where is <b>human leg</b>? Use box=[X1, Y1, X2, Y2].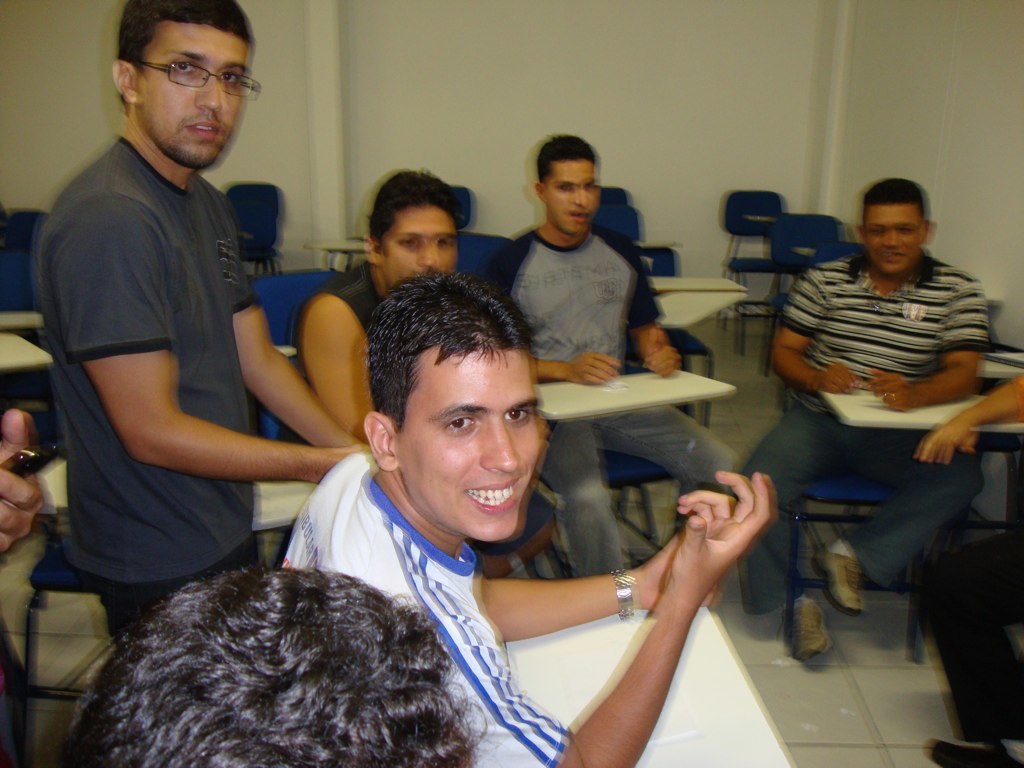
box=[591, 400, 740, 486].
